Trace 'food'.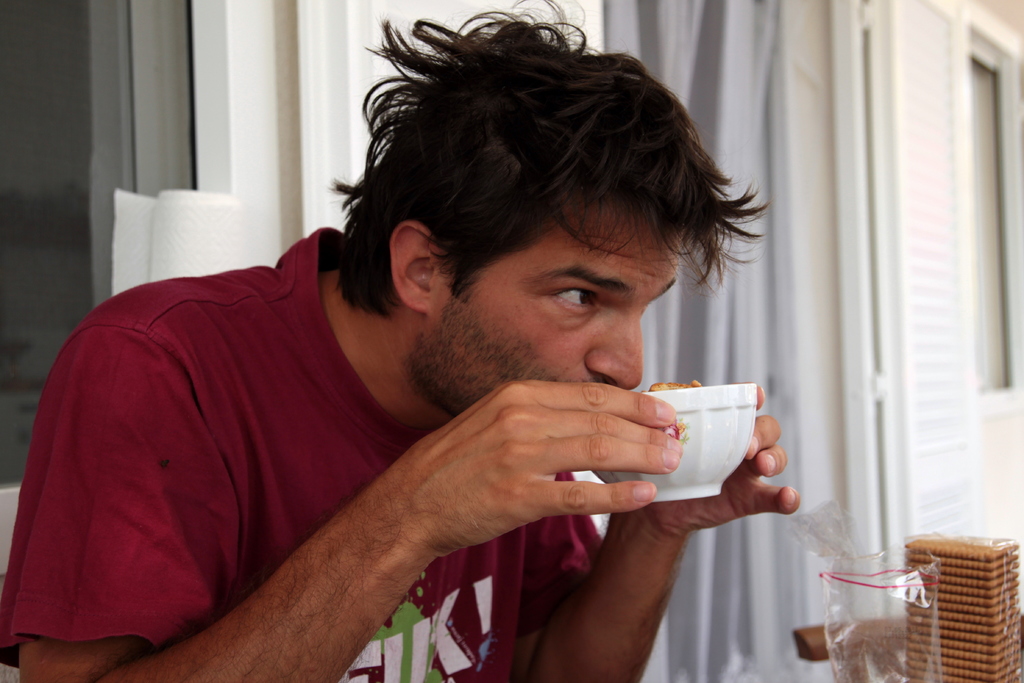
Traced to {"left": 650, "top": 382, "right": 695, "bottom": 391}.
